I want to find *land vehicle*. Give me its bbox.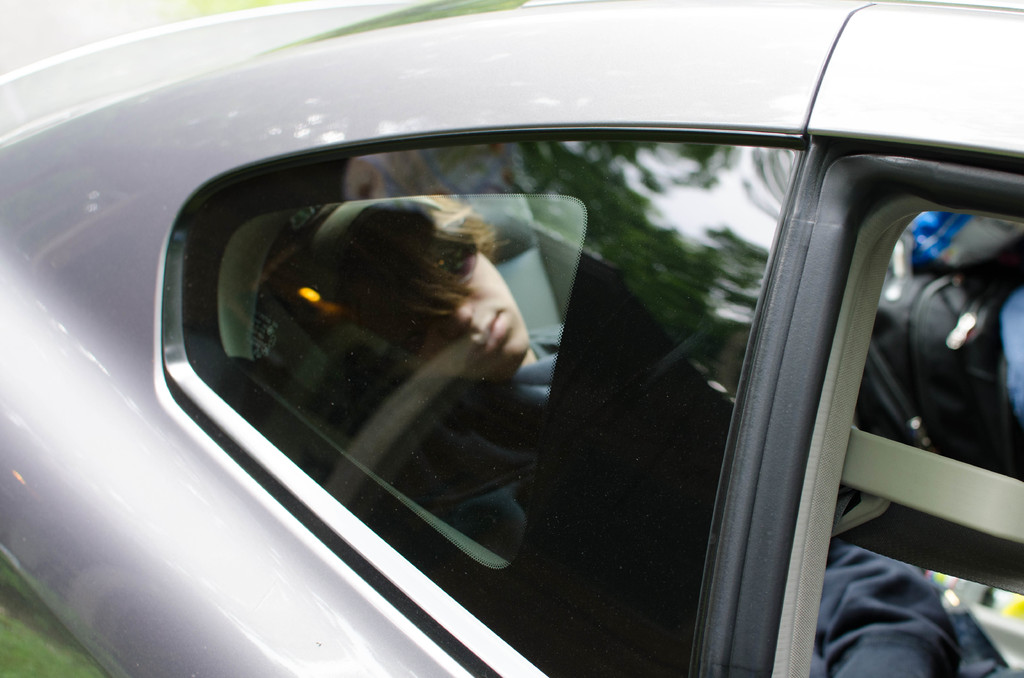
{"left": 37, "top": 0, "right": 1023, "bottom": 668}.
